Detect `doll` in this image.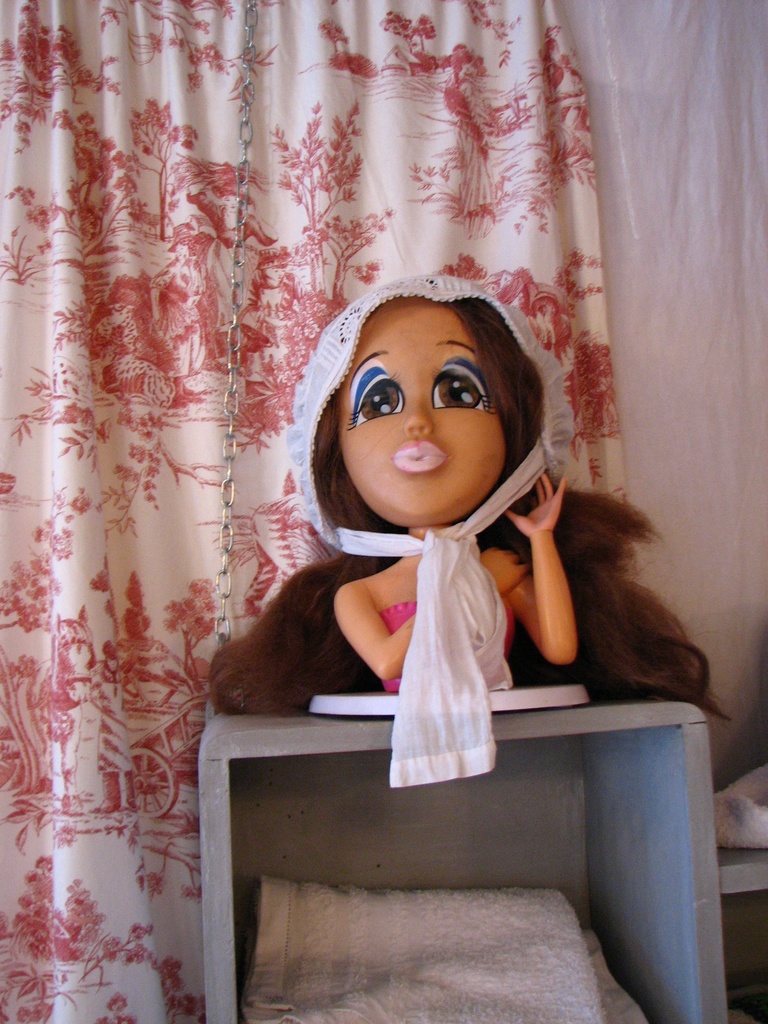
Detection: bbox=(203, 262, 734, 781).
